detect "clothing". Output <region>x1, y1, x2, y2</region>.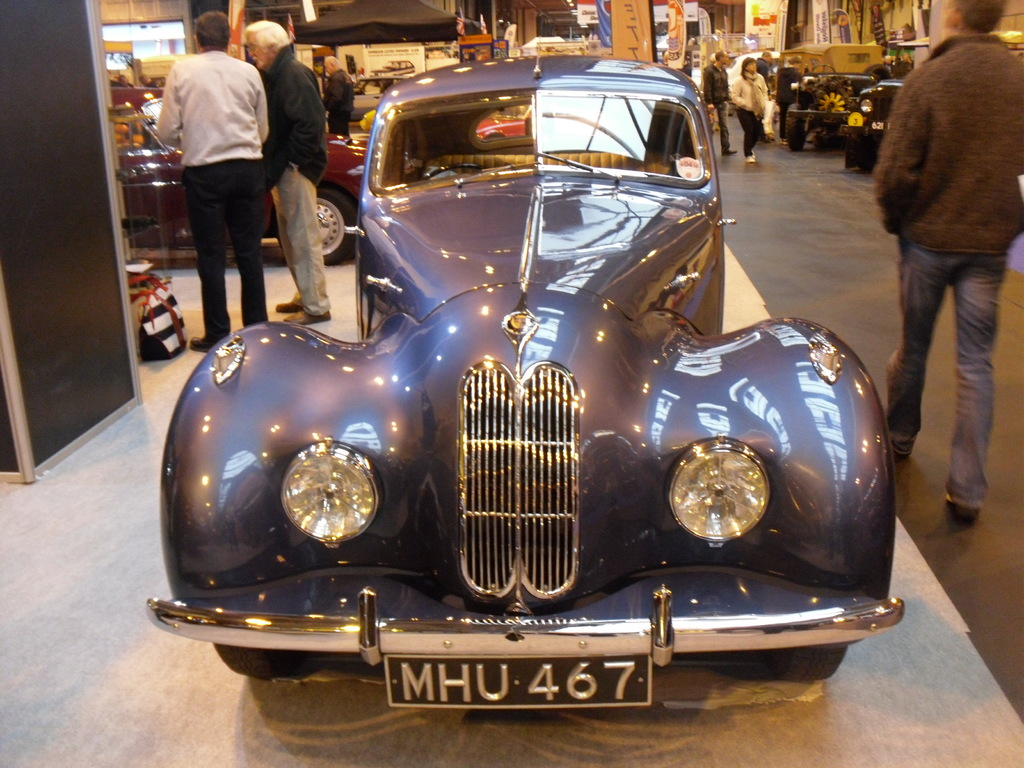
<region>263, 40, 330, 305</region>.
